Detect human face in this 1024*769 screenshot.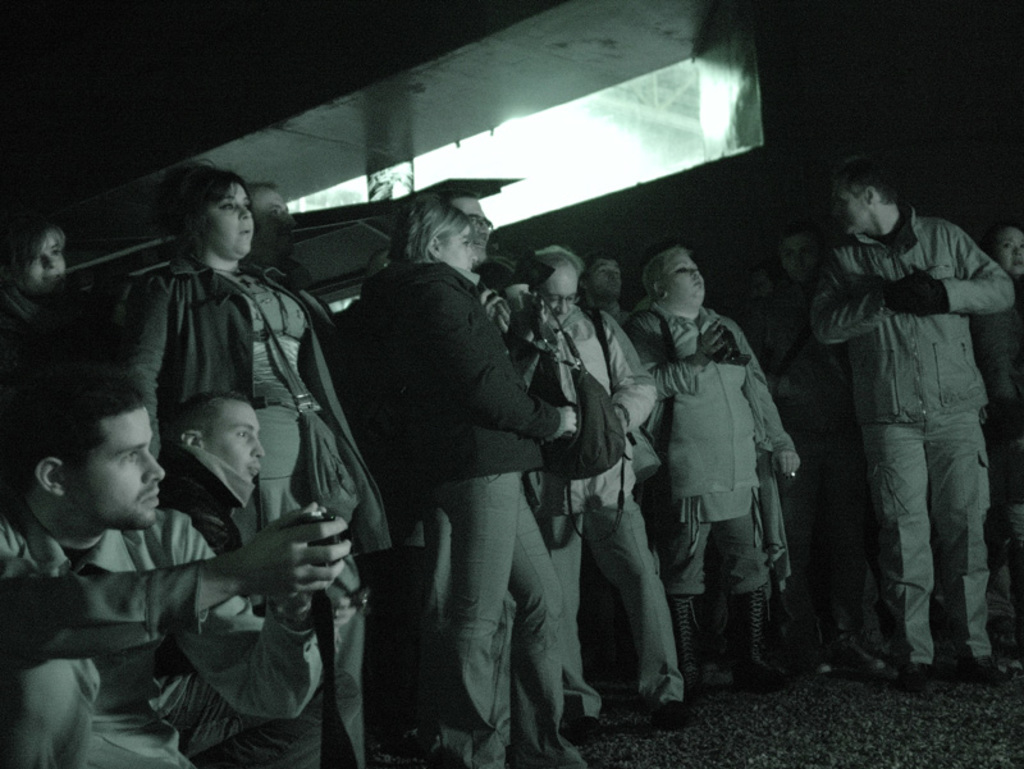
Detection: (x1=540, y1=270, x2=576, y2=319).
